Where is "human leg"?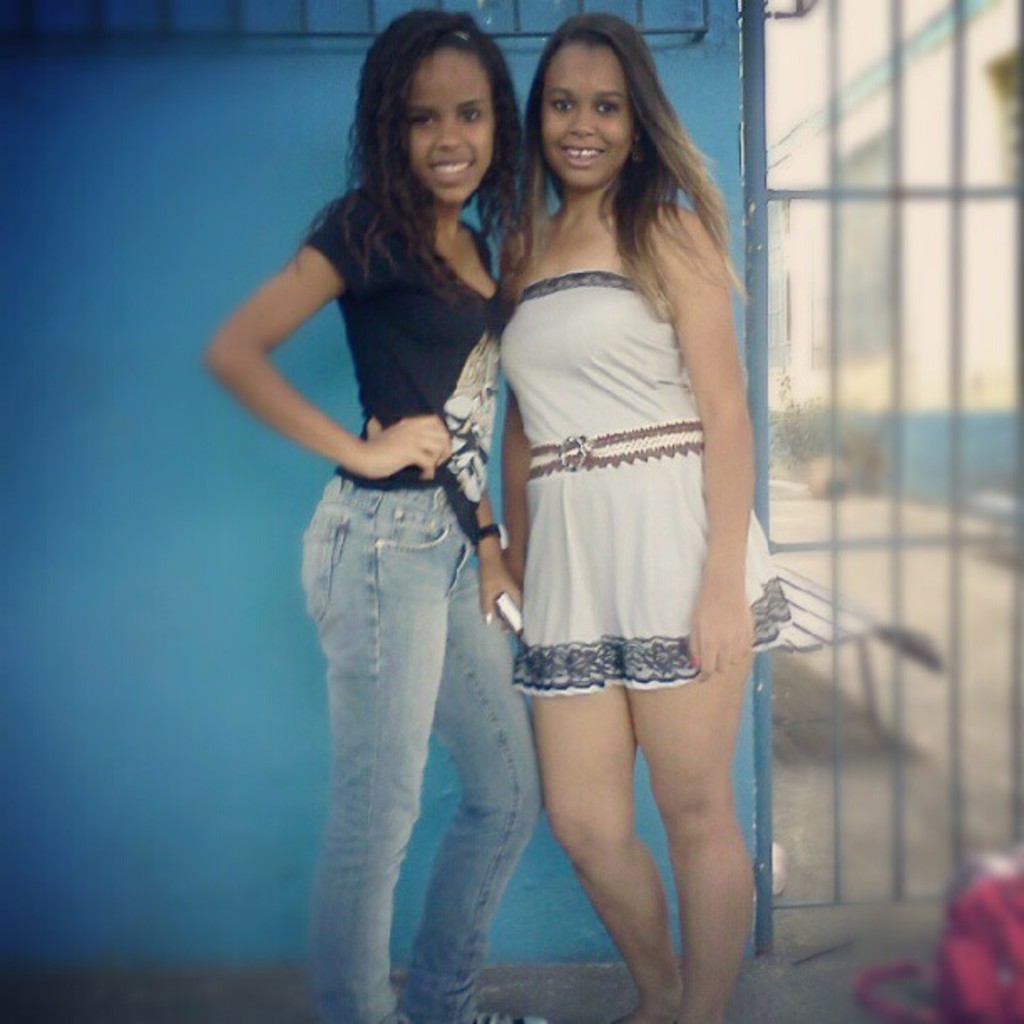
crop(624, 517, 786, 996).
